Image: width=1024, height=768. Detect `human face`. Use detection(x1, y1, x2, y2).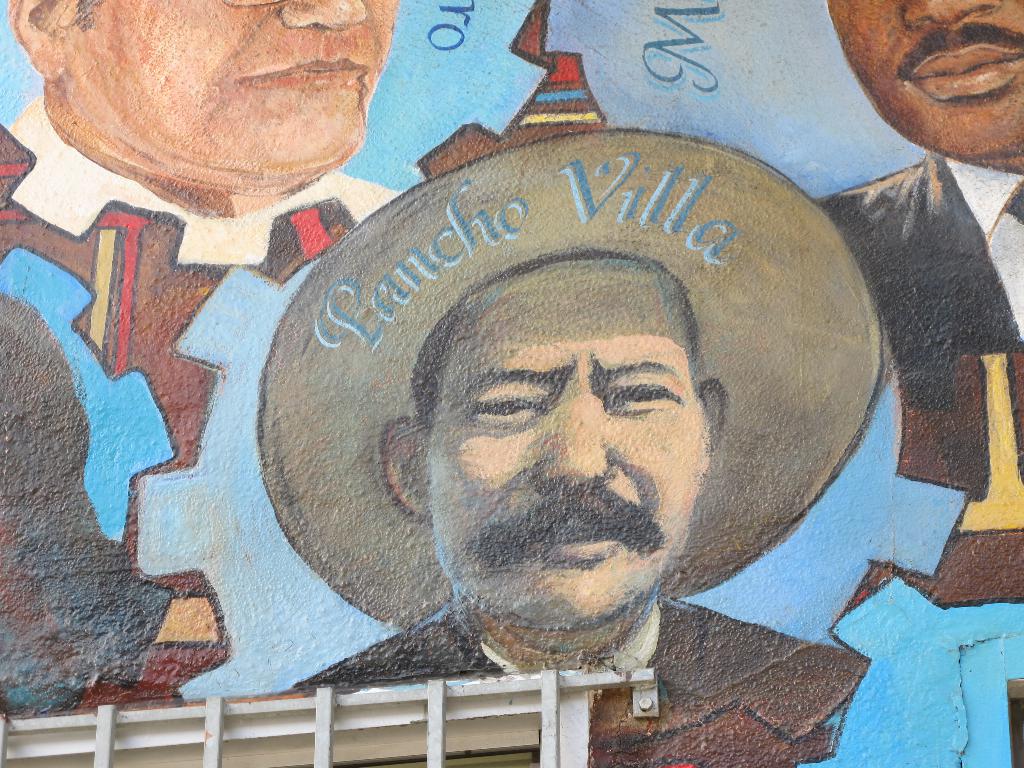
detection(51, 0, 406, 171).
